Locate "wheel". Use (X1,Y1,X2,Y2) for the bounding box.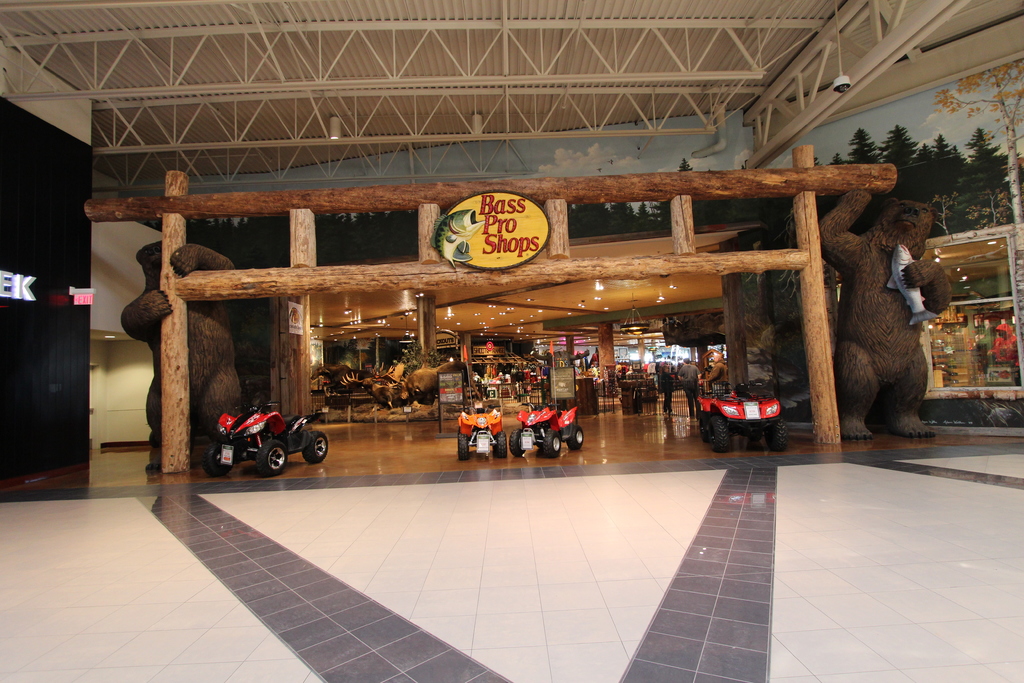
(300,431,330,459).
